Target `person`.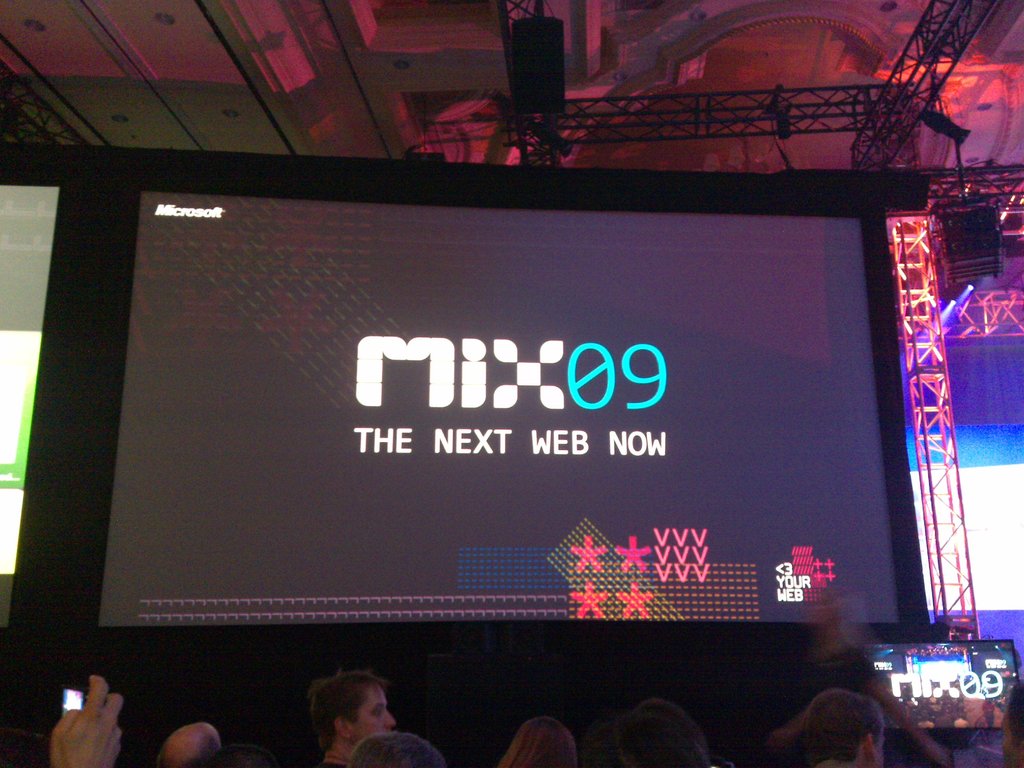
Target region: (left=346, top=730, right=452, bottom=767).
